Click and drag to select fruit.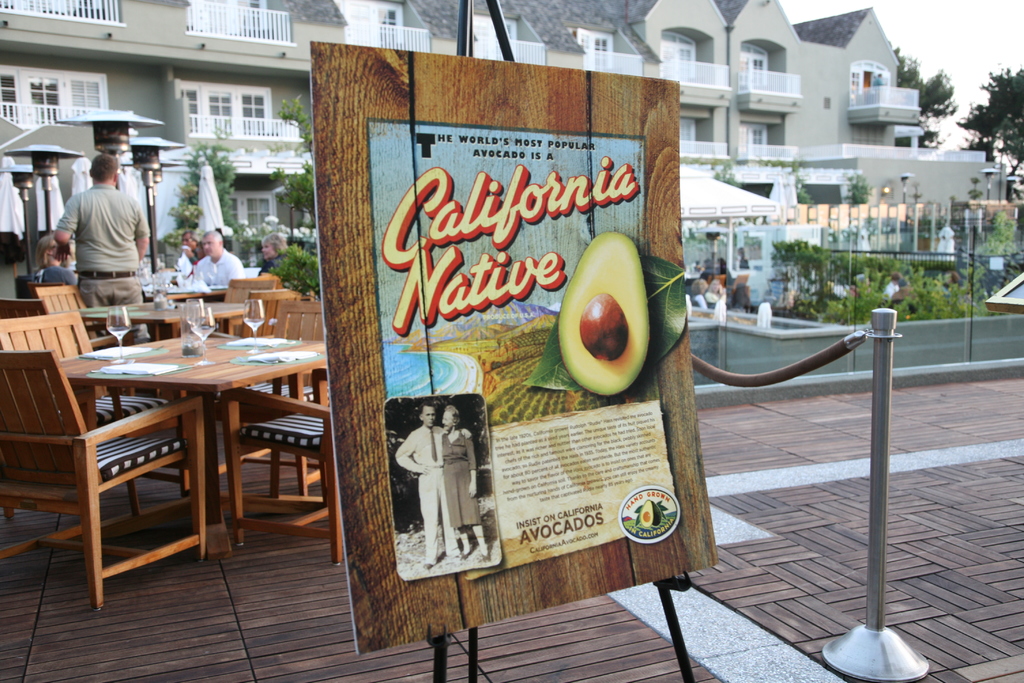
Selection: [561, 238, 658, 395].
